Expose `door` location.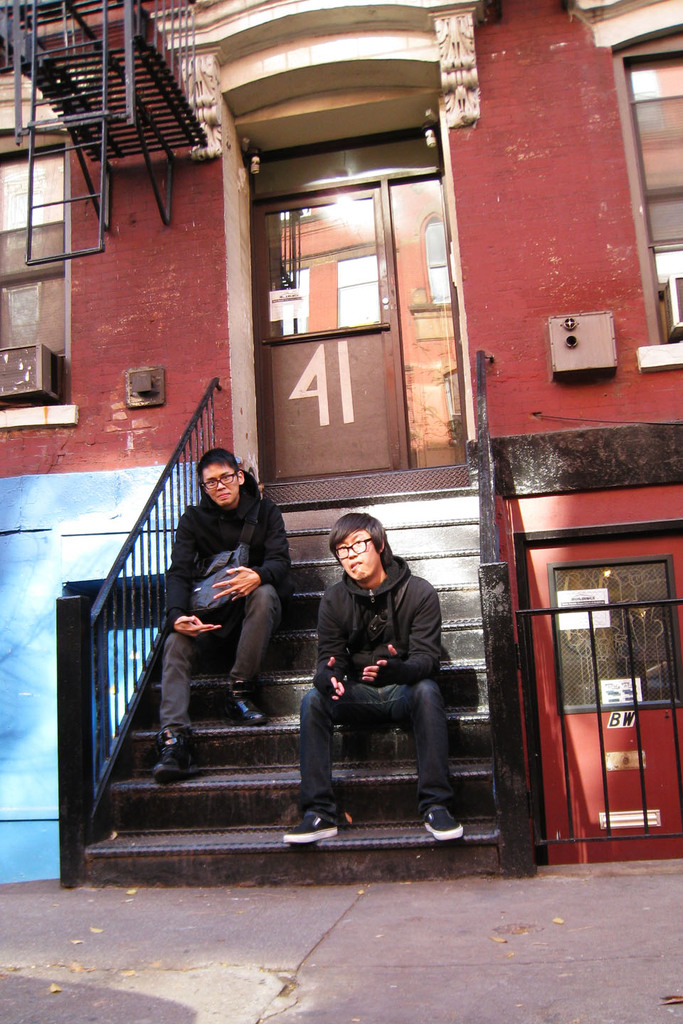
Exposed at box=[534, 505, 669, 853].
